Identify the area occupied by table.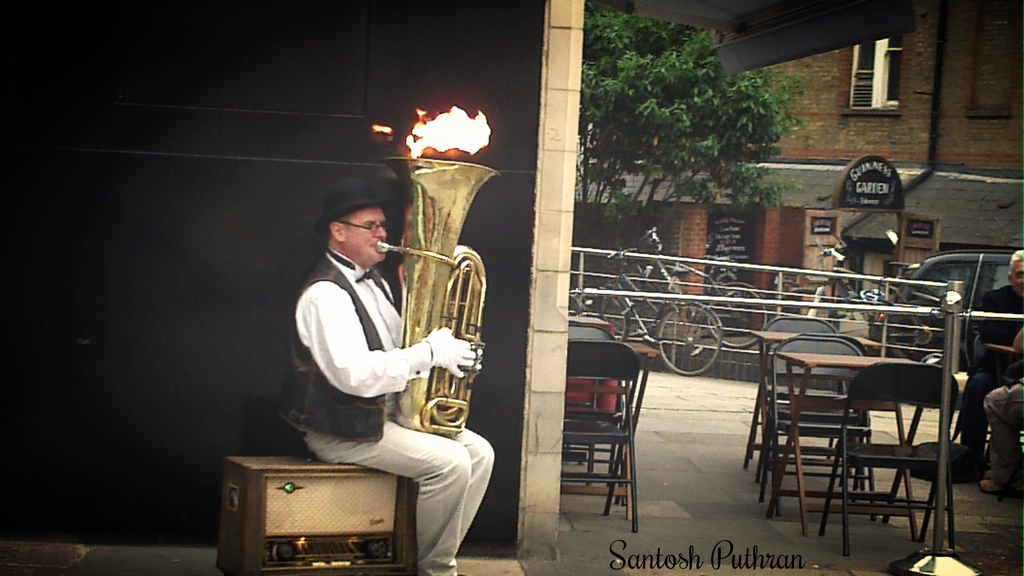
Area: locate(559, 341, 659, 518).
